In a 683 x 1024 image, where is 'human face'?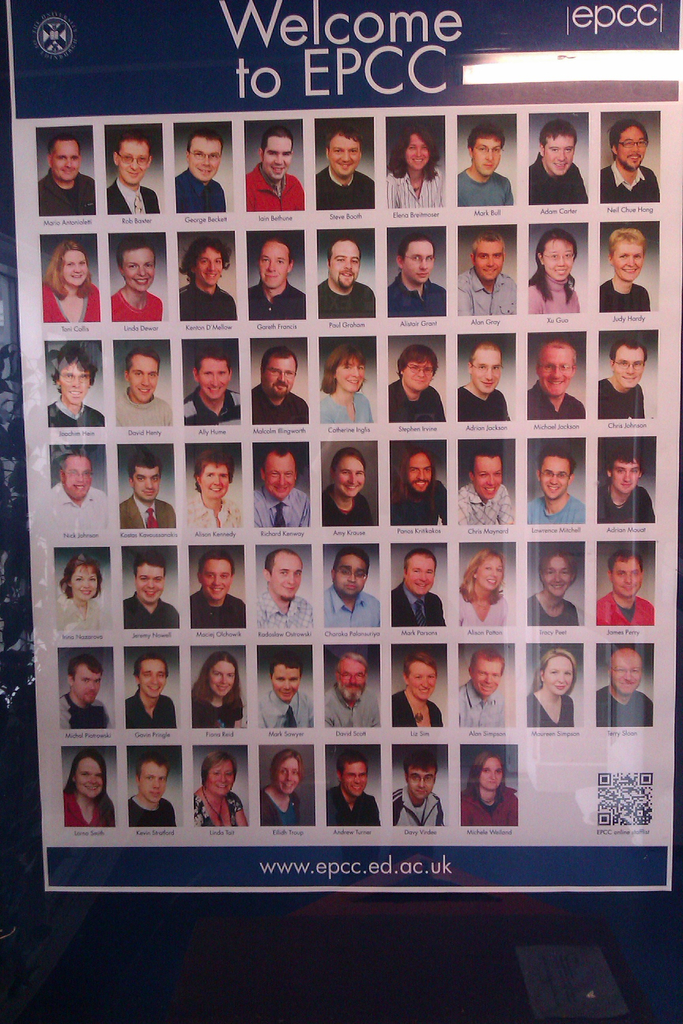
331,556,366,603.
